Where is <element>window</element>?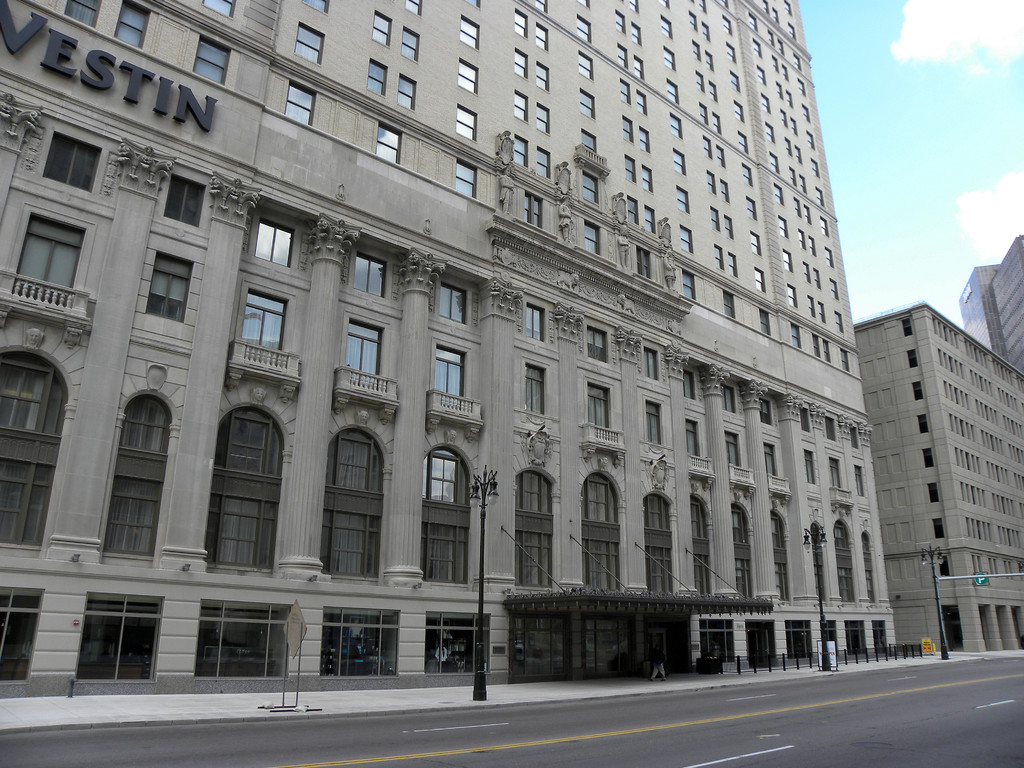
x1=525, y1=301, x2=547, y2=342.
